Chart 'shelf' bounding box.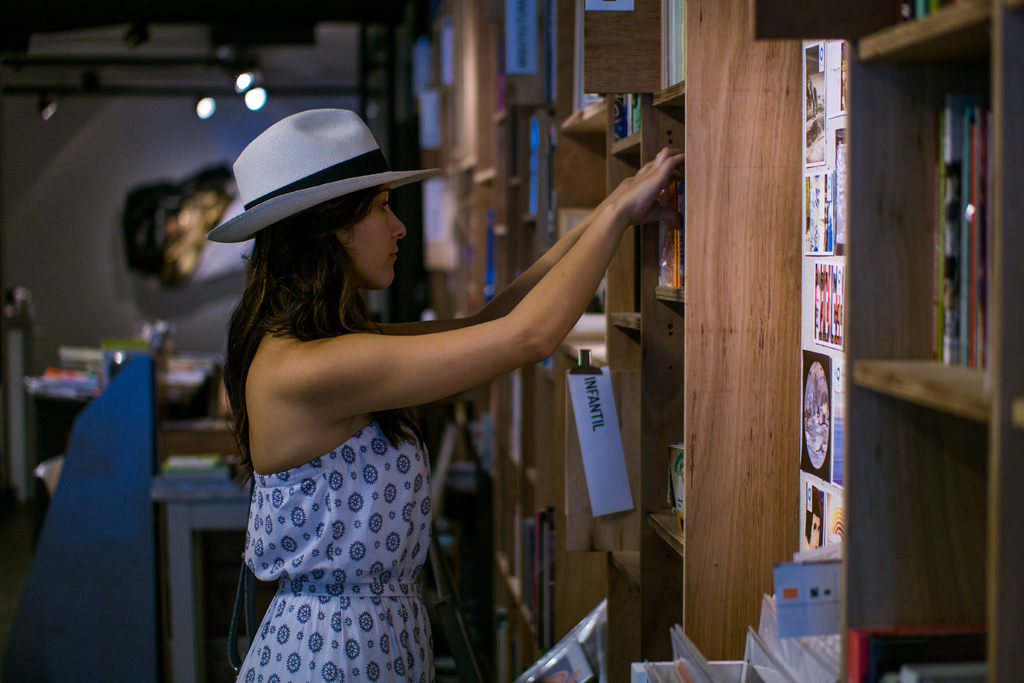
Charted: region(376, 0, 1023, 682).
